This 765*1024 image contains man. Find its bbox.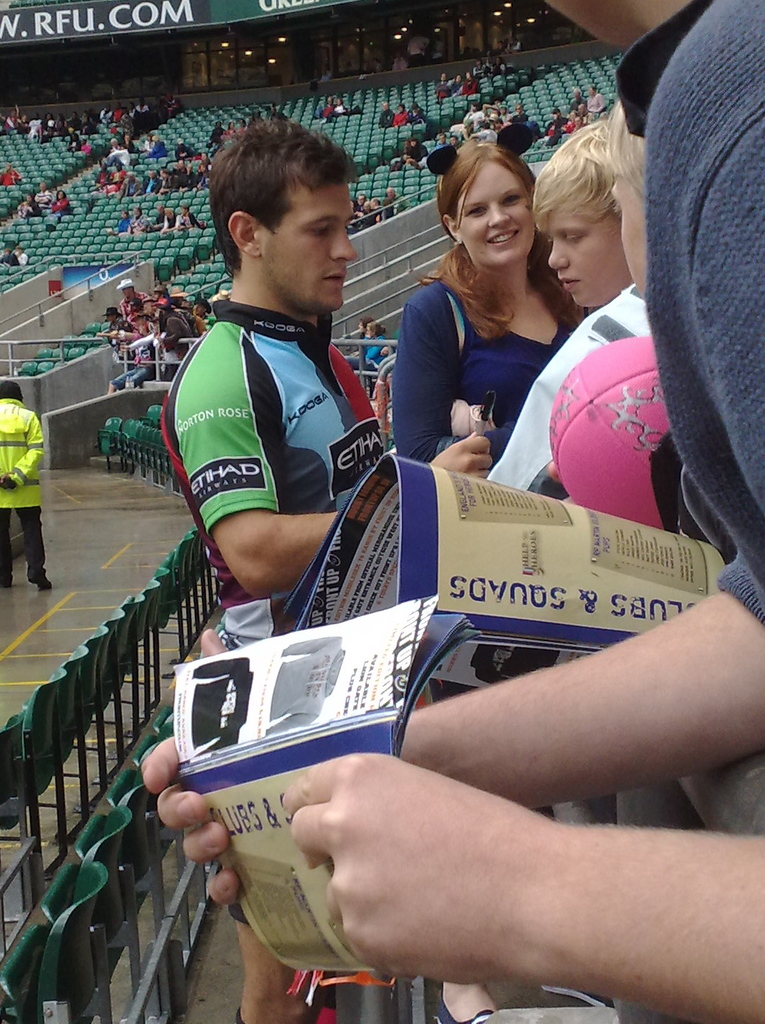
<box>119,275,152,313</box>.
